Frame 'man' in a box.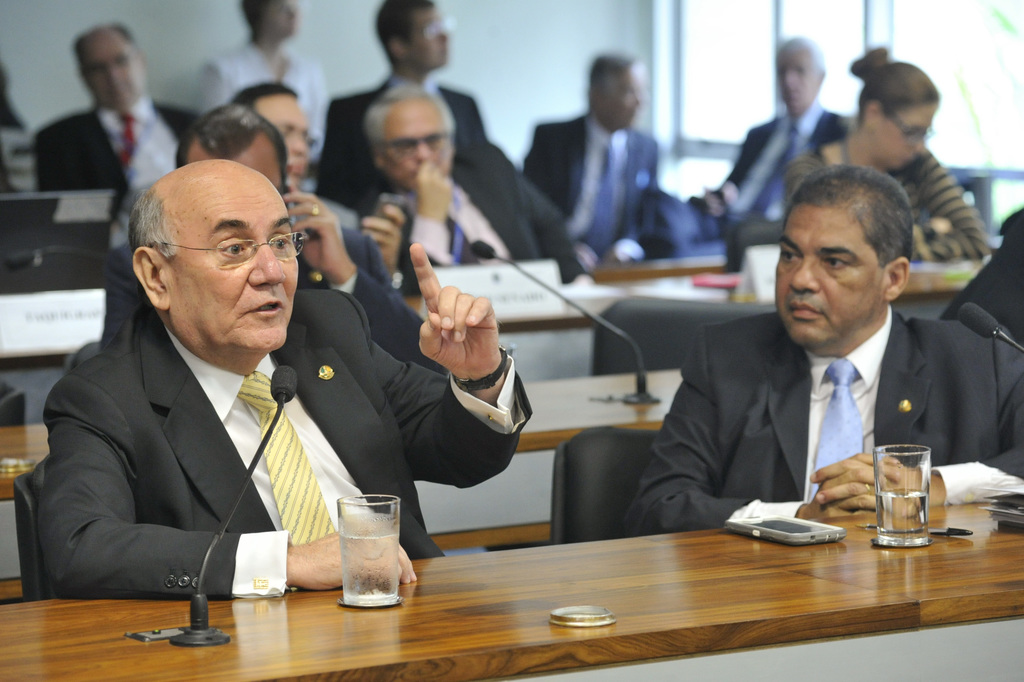
box(28, 20, 207, 247).
